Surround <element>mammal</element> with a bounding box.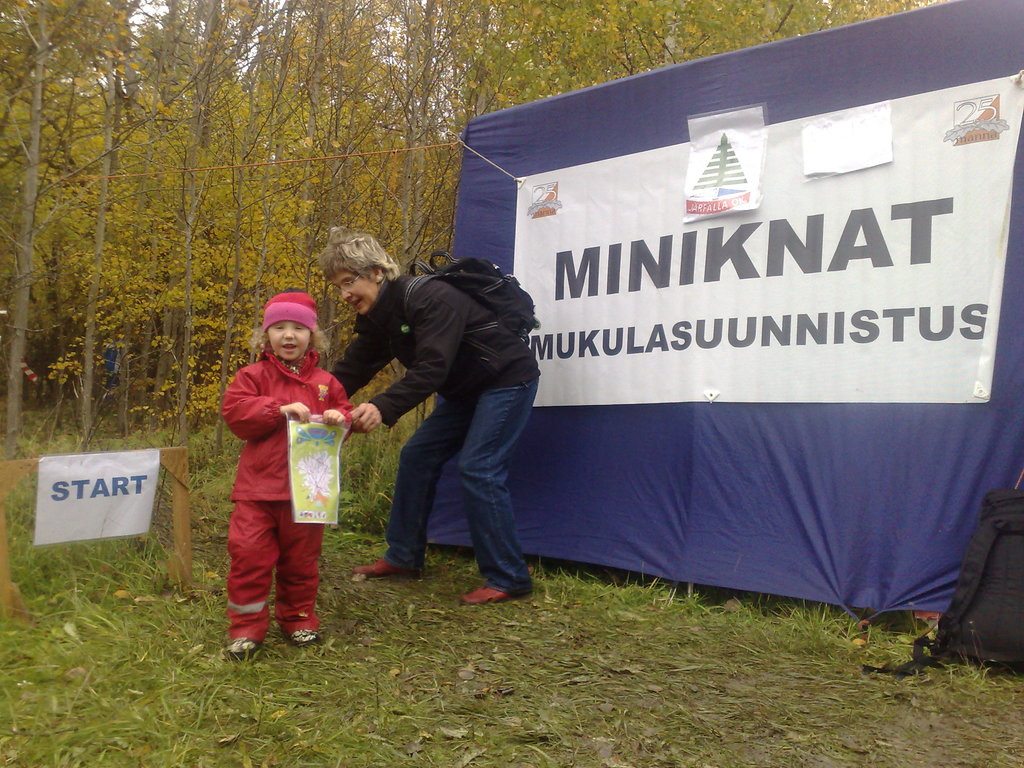
[x1=204, y1=308, x2=345, y2=650].
